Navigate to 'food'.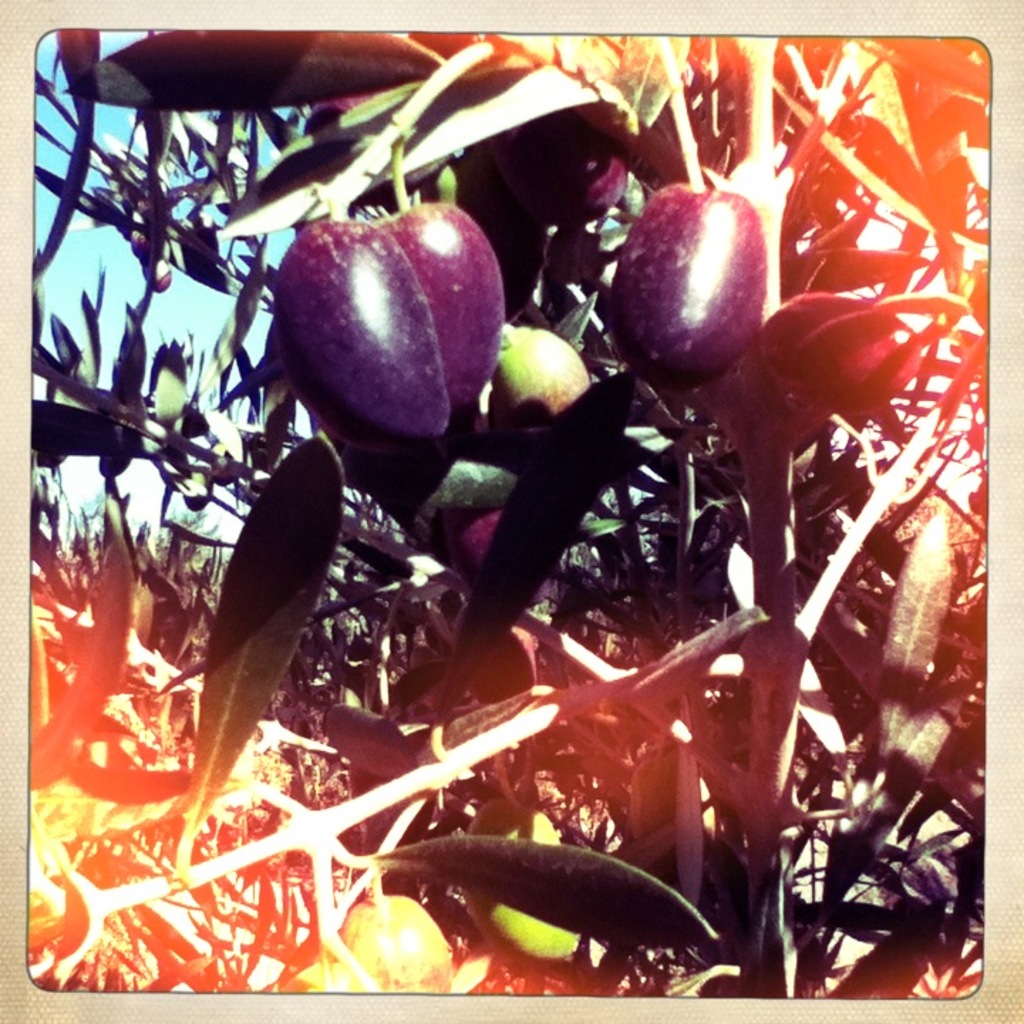
Navigation target: box=[478, 331, 587, 422].
